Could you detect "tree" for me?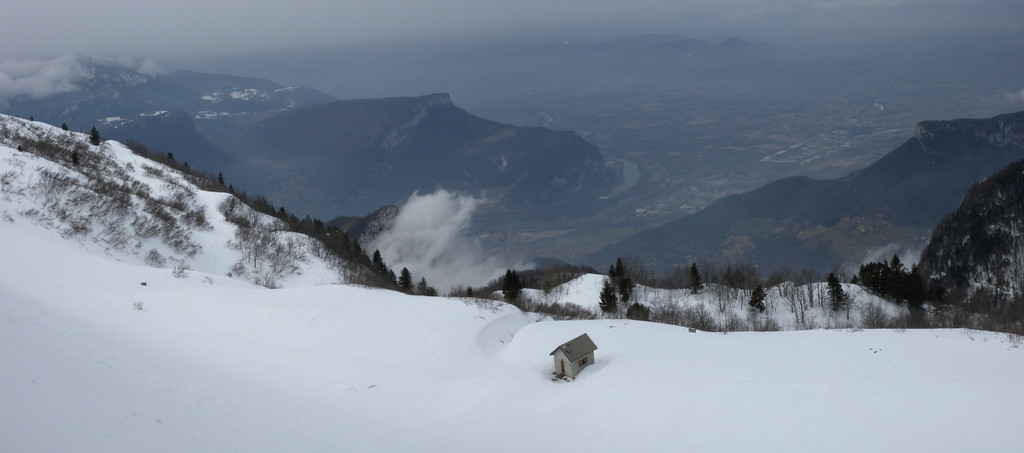
Detection result: {"left": 85, "top": 120, "right": 105, "bottom": 147}.
